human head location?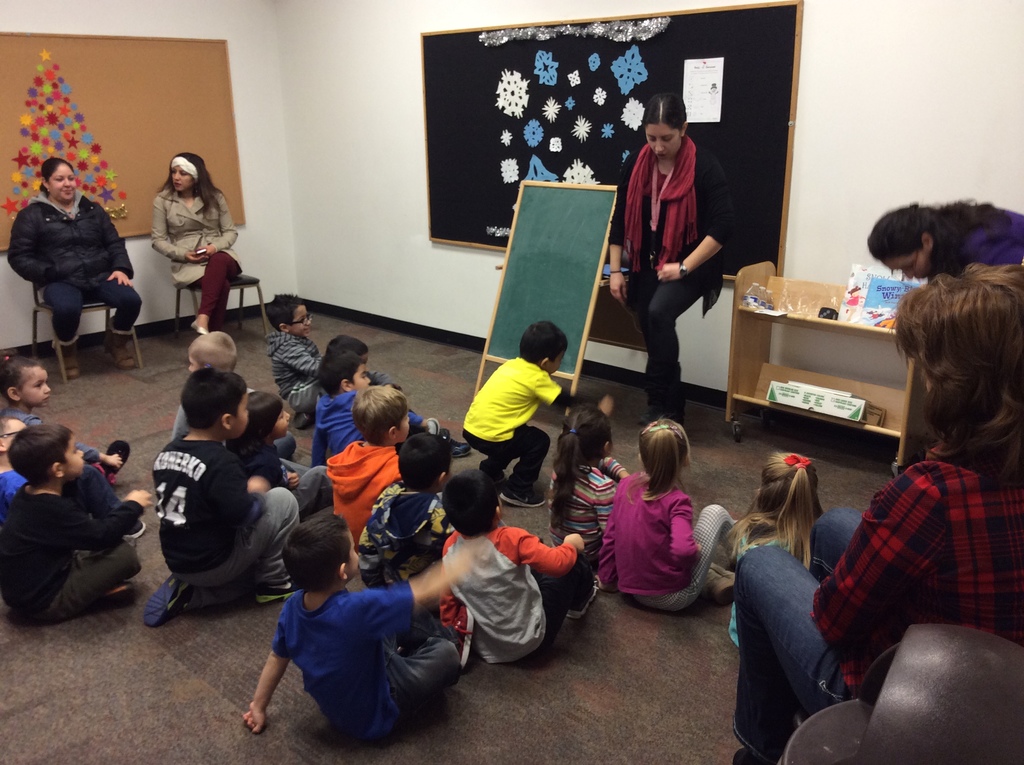
[left=637, top=414, right=694, bottom=472]
